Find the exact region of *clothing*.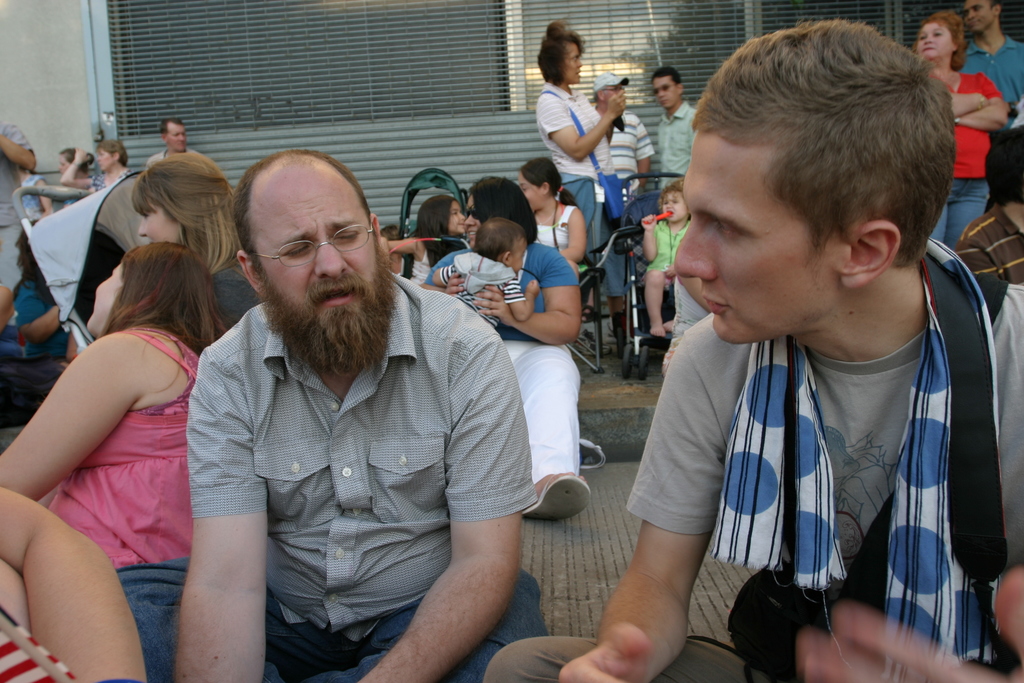
Exact region: (left=945, top=70, right=1002, bottom=259).
